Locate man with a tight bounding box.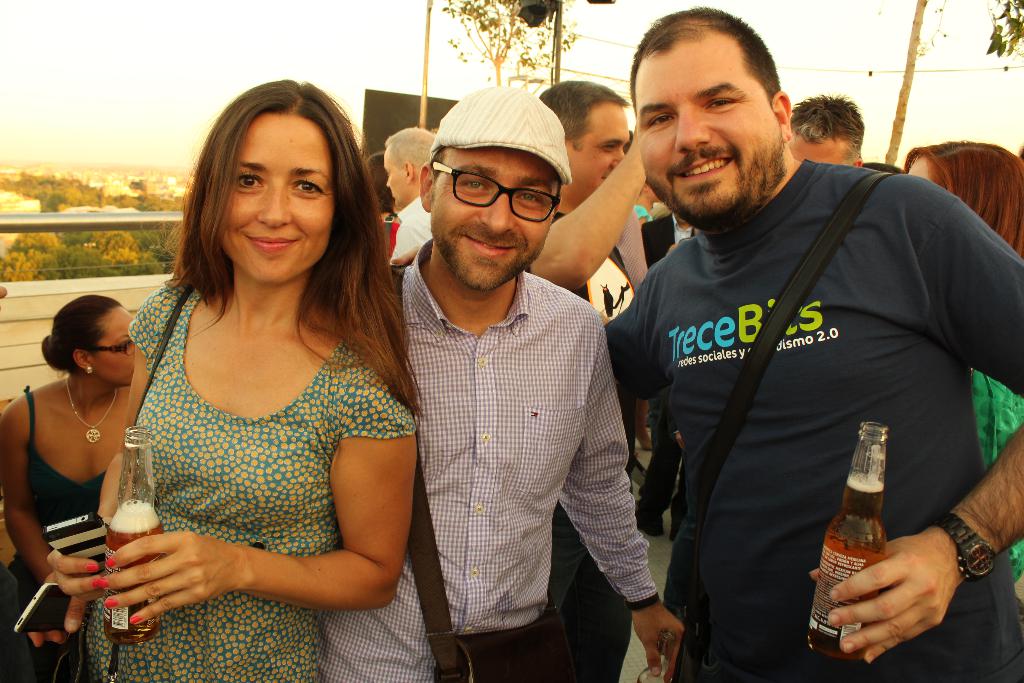
(378,124,435,268).
